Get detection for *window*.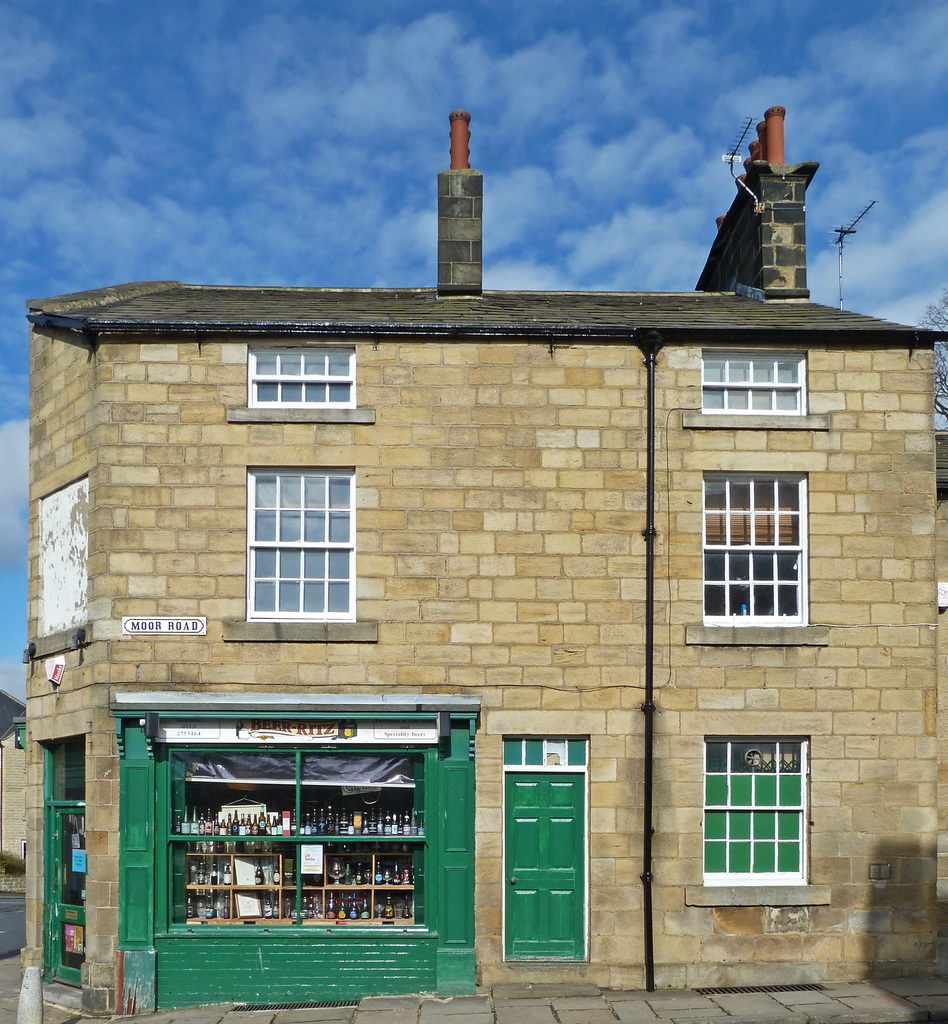
Detection: (left=703, top=471, right=805, bottom=630).
